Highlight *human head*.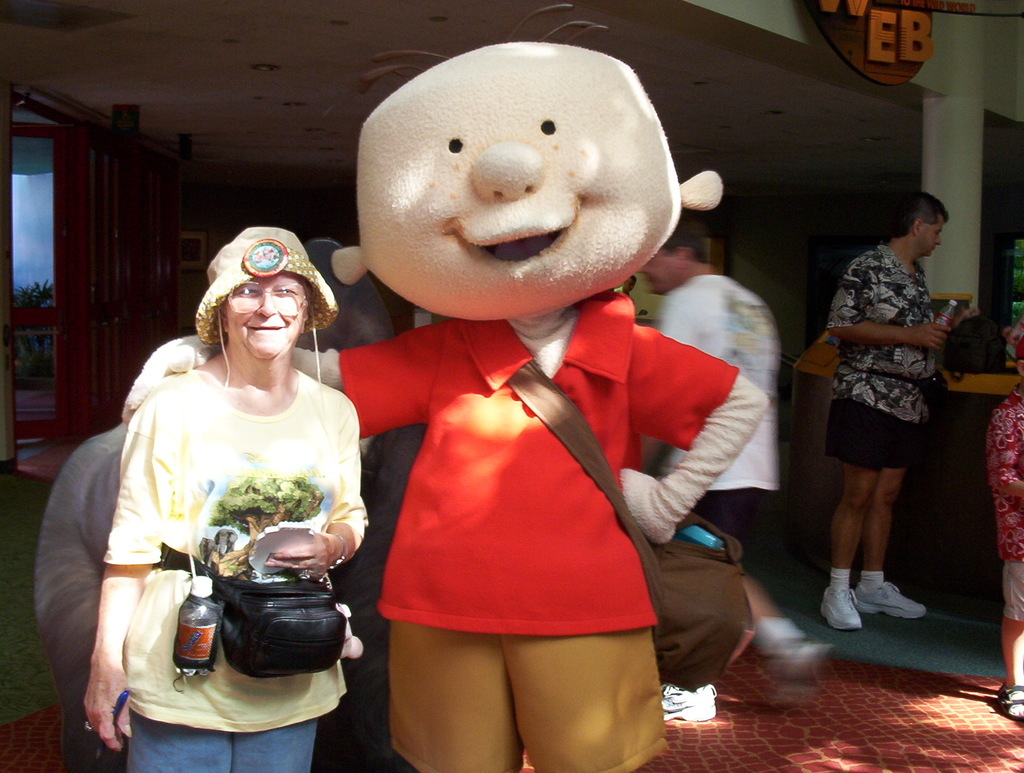
Highlighted region: 900/192/948/256.
